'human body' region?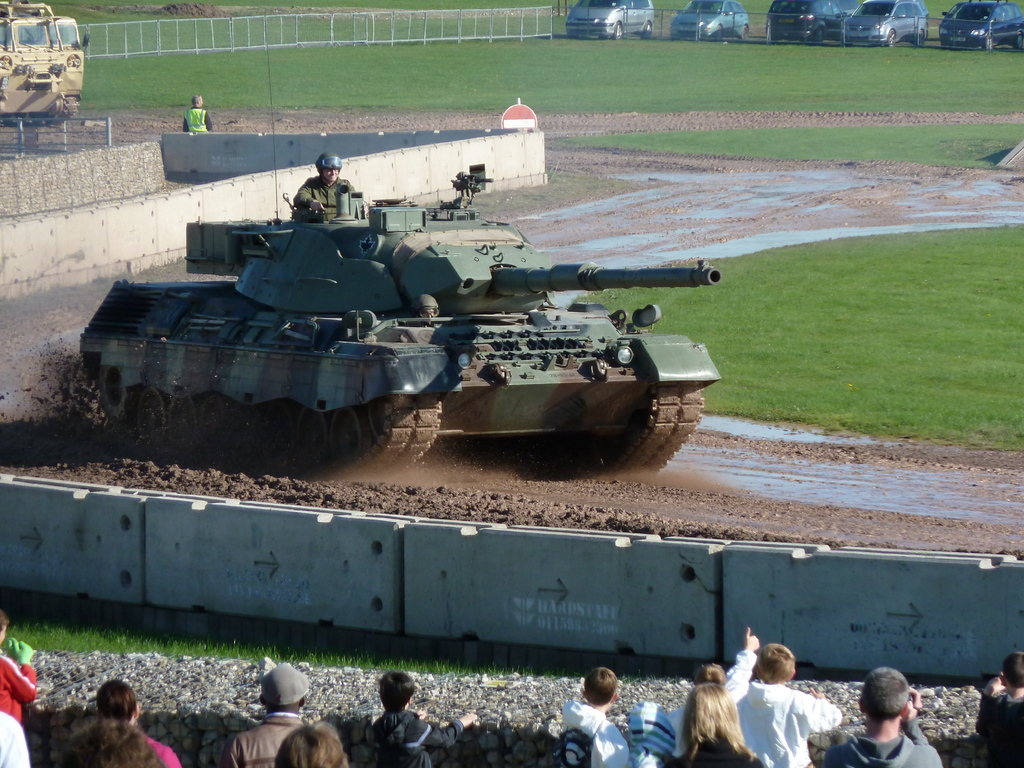
x1=146 y1=730 x2=183 y2=761
